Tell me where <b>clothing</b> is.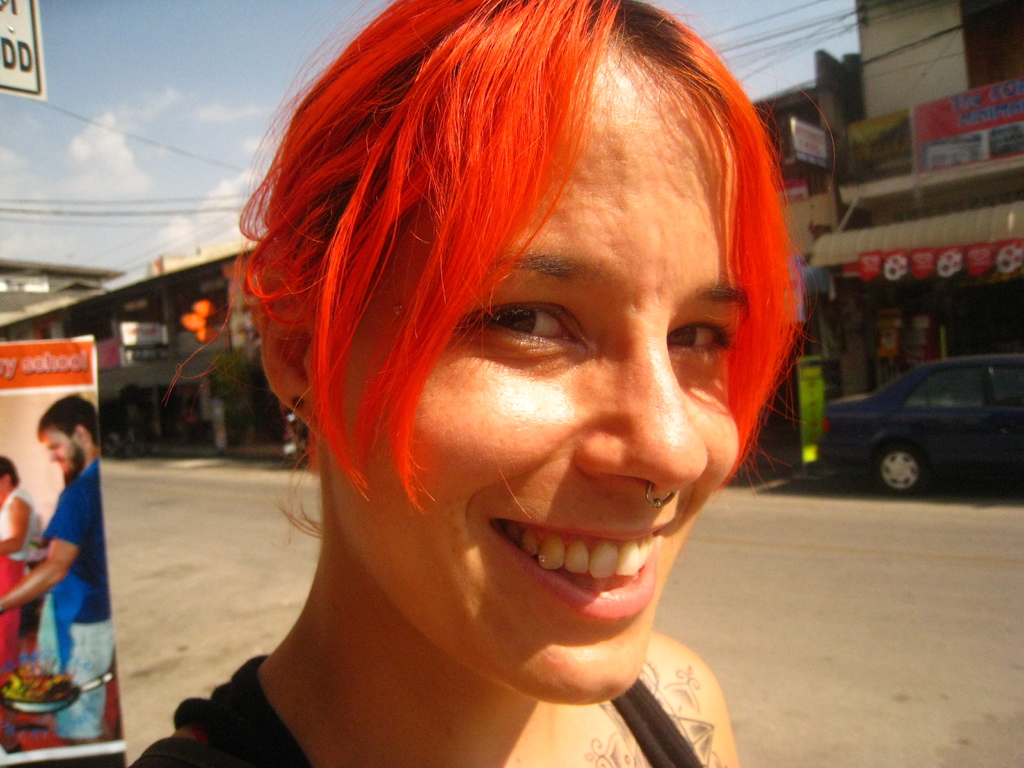
<b>clothing</b> is at l=25, t=459, r=106, b=742.
